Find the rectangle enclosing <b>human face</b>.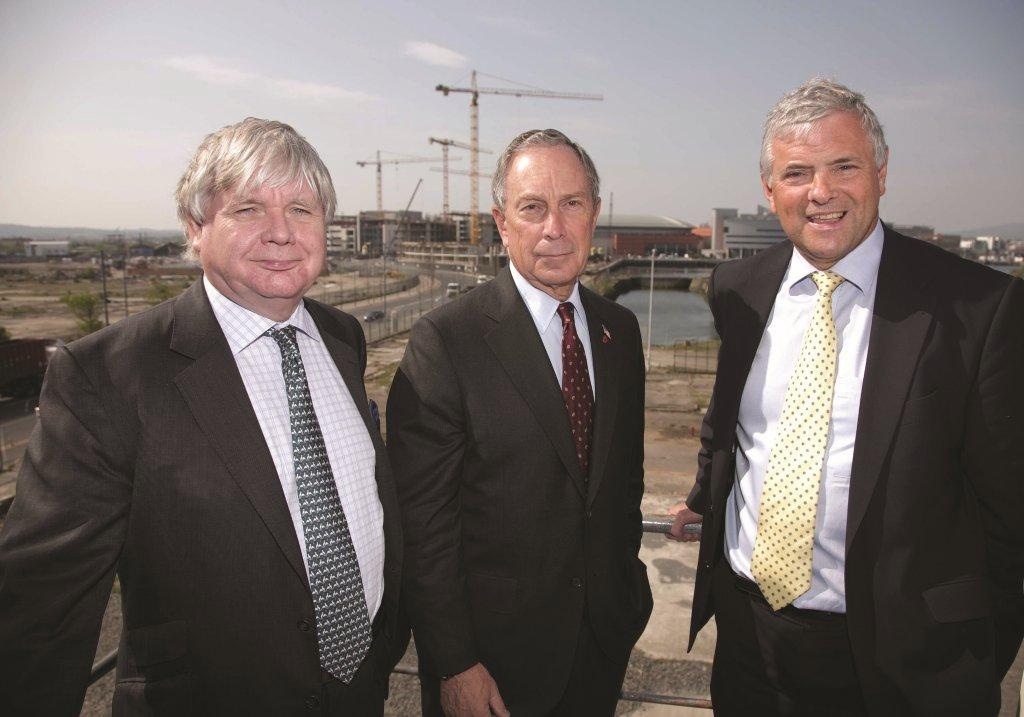
locate(502, 148, 595, 279).
